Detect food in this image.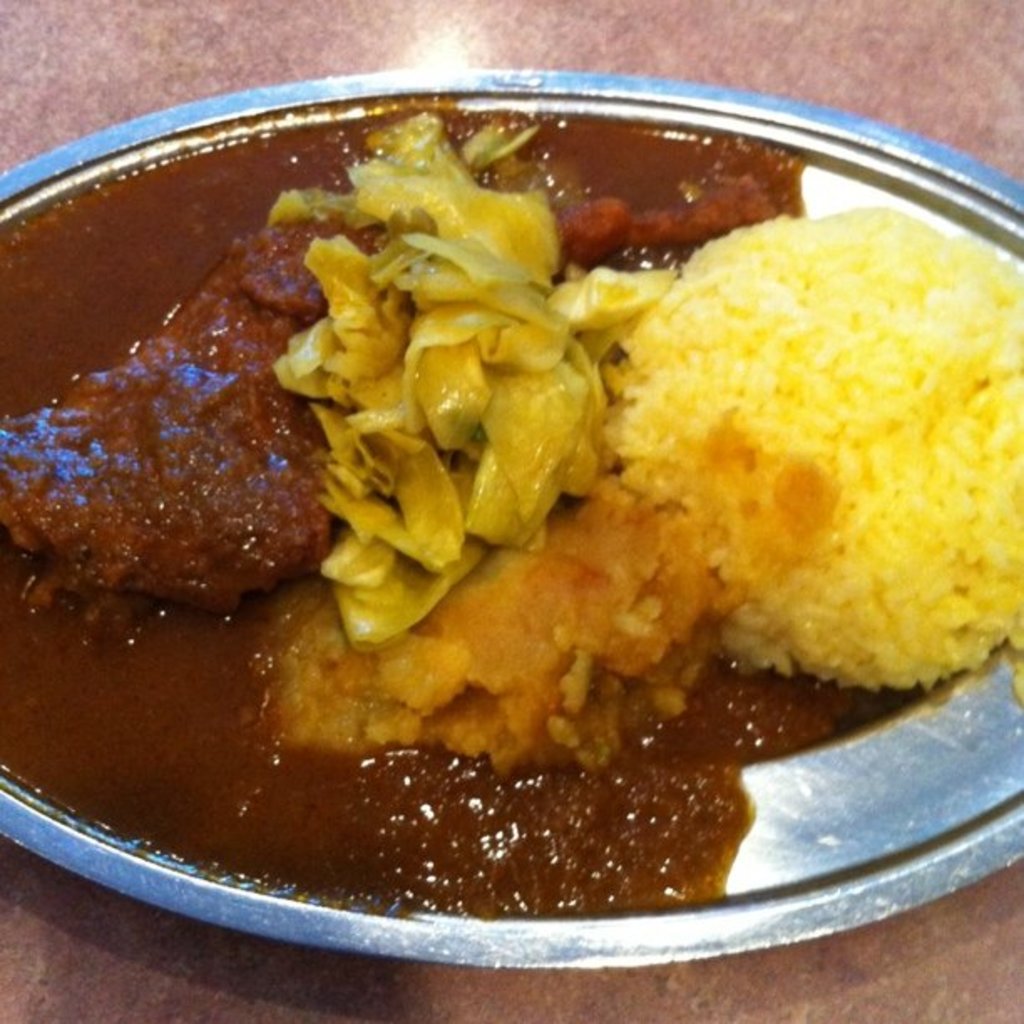
Detection: 59:70:960:940.
